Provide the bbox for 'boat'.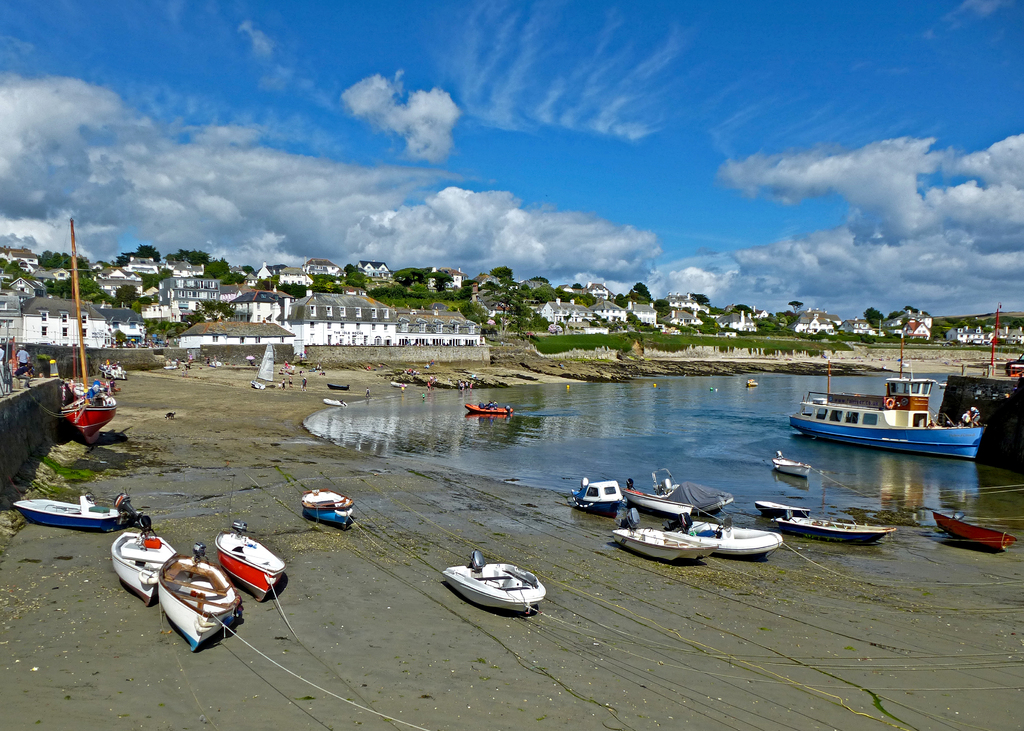
Rect(752, 495, 808, 523).
